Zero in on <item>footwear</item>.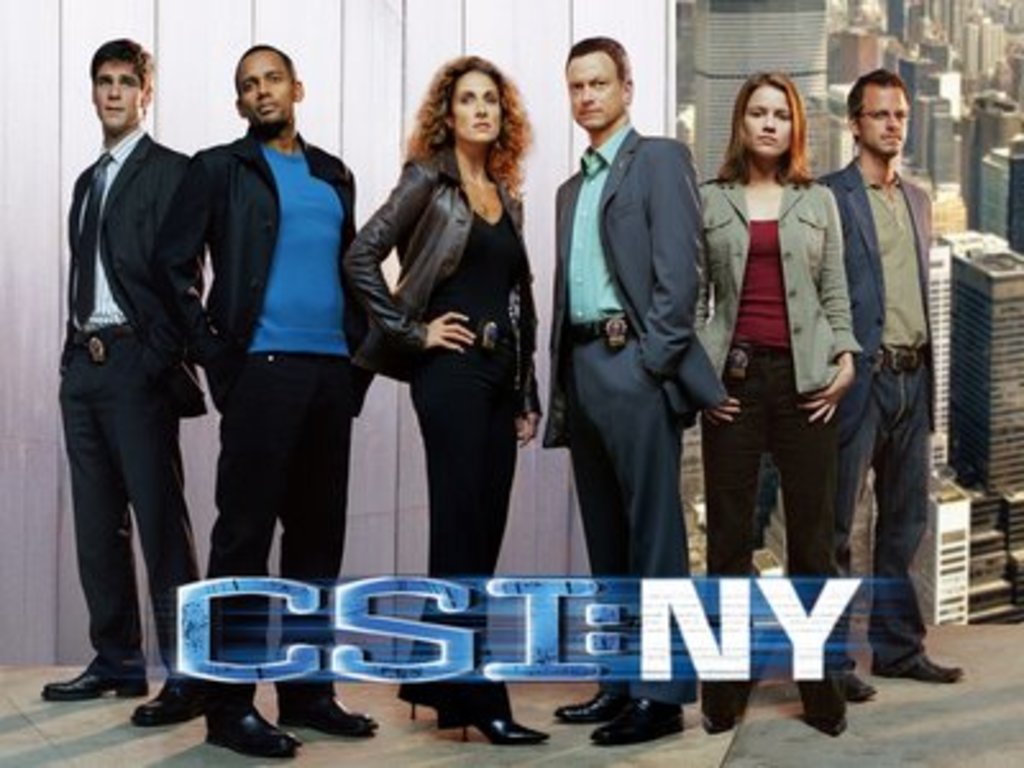
Zeroed in: x1=842 y1=658 x2=873 y2=701.
